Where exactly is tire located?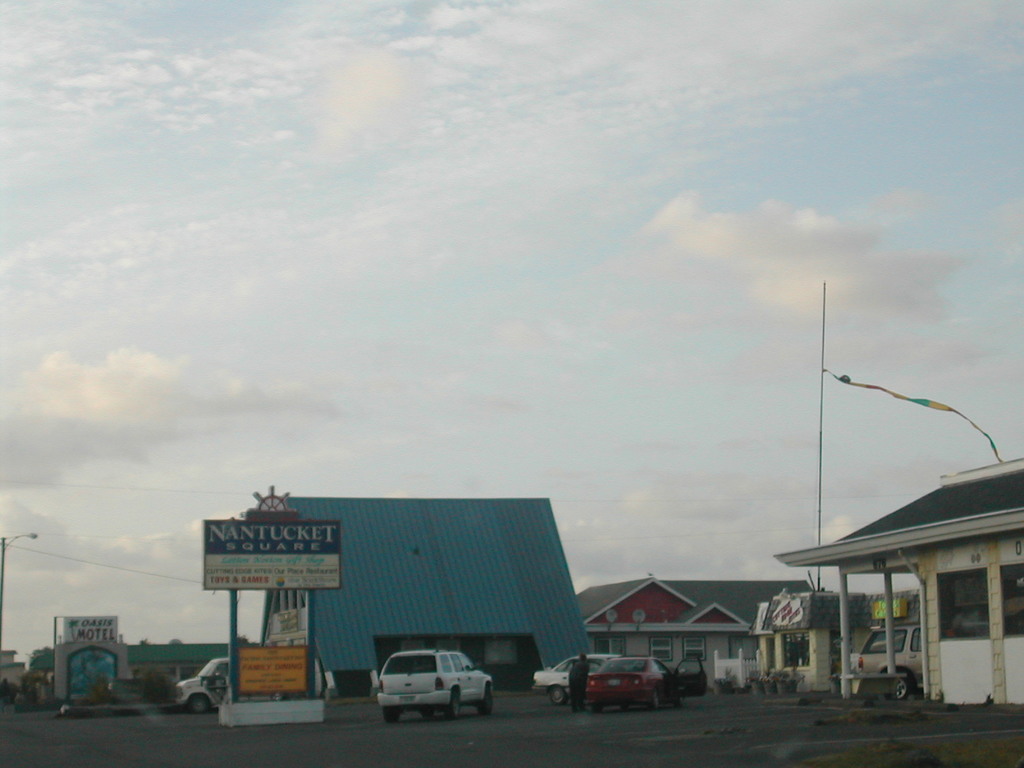
Its bounding box is l=189, t=696, r=209, b=712.
